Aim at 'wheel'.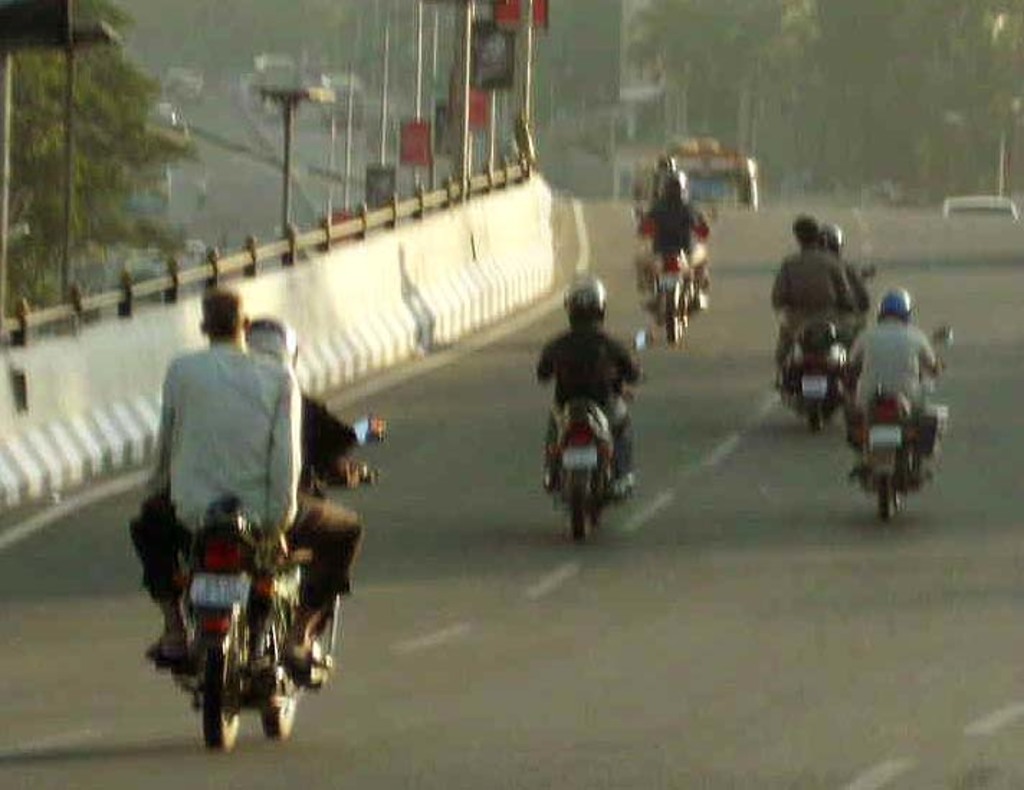
Aimed at [807, 404, 823, 433].
